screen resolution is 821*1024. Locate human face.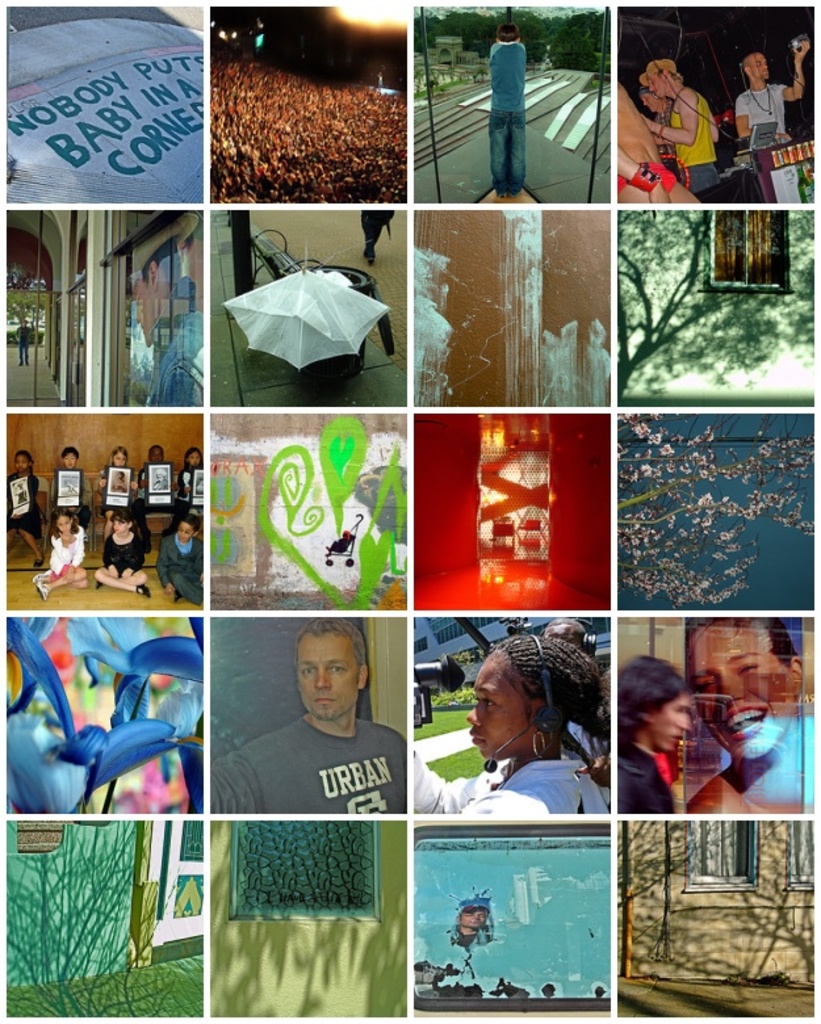
(x1=694, y1=621, x2=783, y2=763).
